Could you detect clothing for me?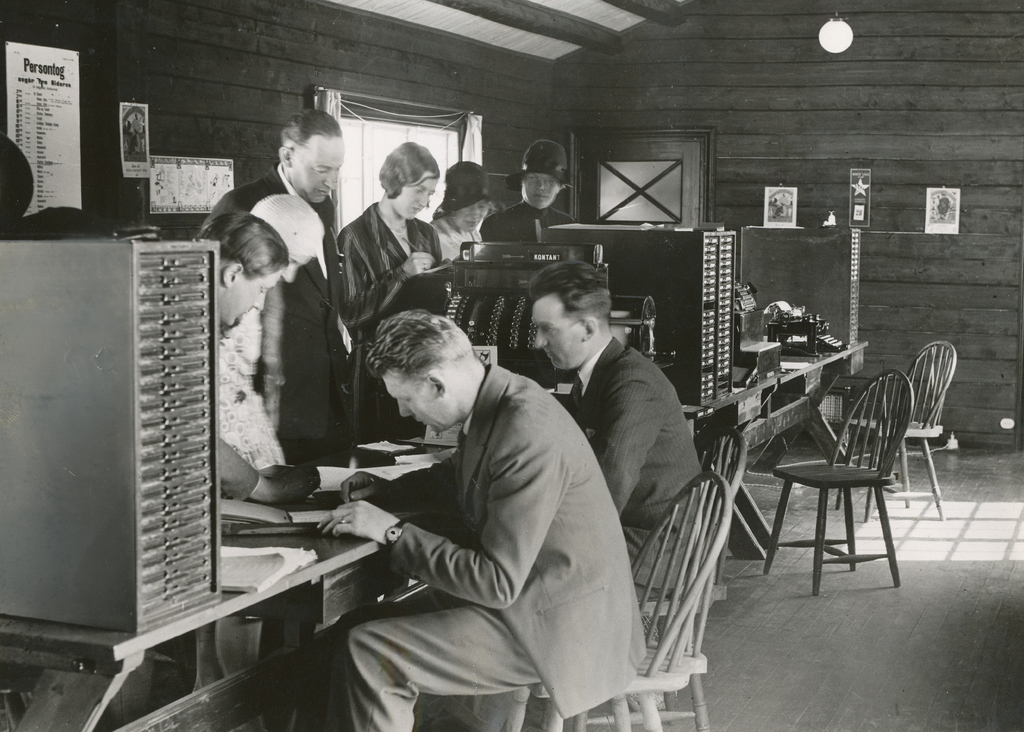
Detection result: detection(340, 200, 440, 439).
